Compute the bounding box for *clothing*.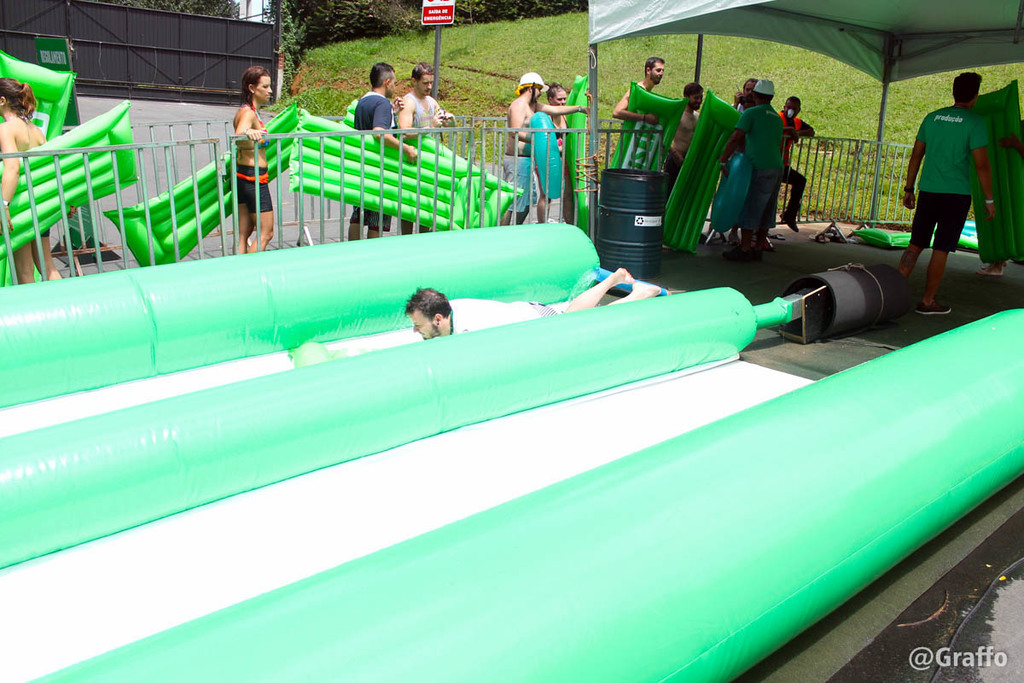
pyautogui.locateOnScreen(349, 90, 392, 228).
